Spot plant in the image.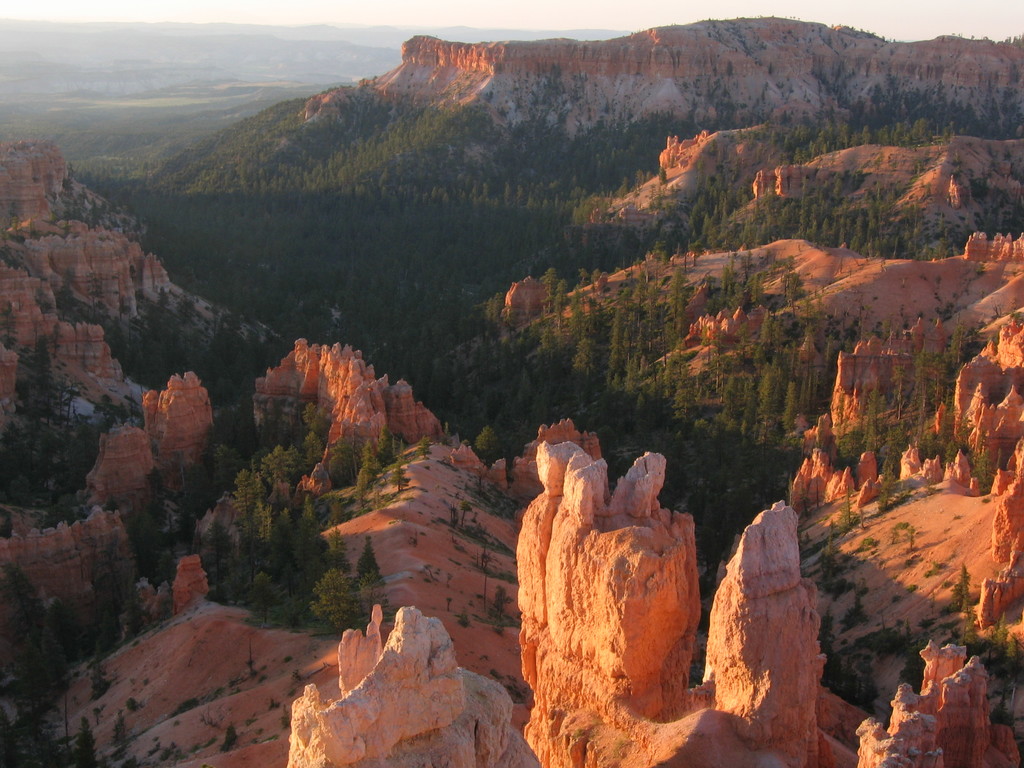
plant found at left=940, top=602, right=960, bottom=614.
